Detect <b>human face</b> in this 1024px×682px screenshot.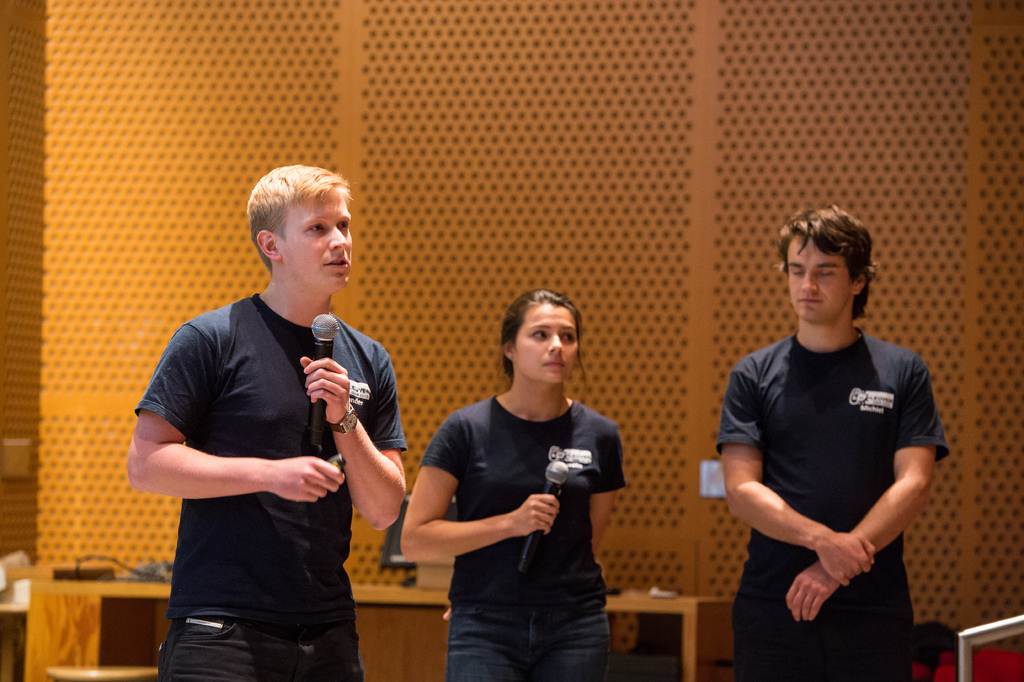
Detection: 789, 238, 853, 328.
